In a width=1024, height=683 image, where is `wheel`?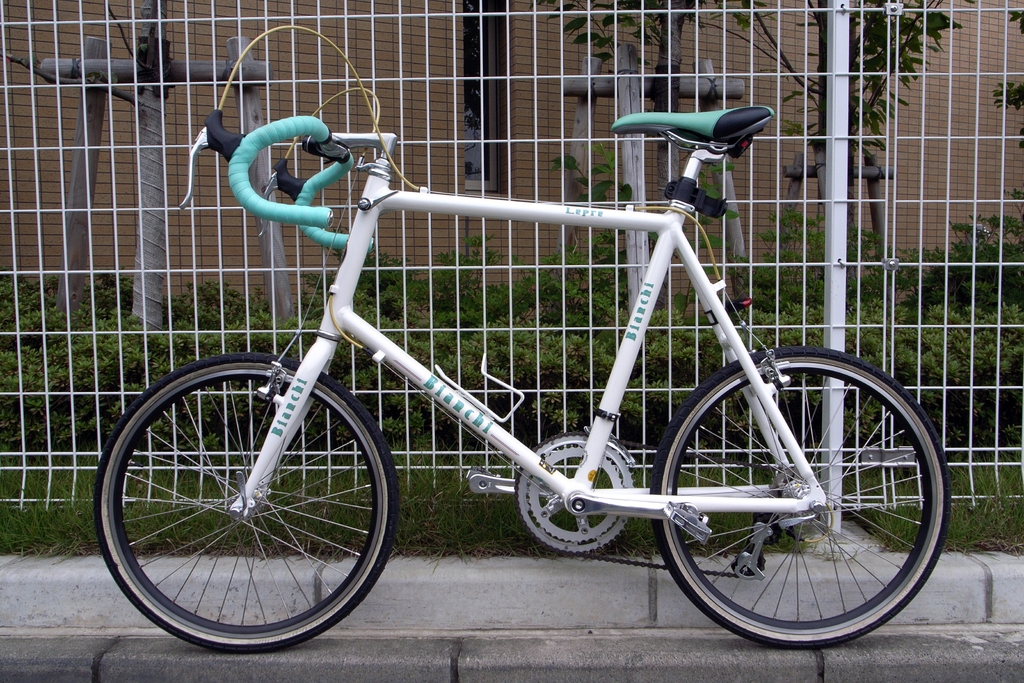
bbox=(92, 349, 399, 654).
